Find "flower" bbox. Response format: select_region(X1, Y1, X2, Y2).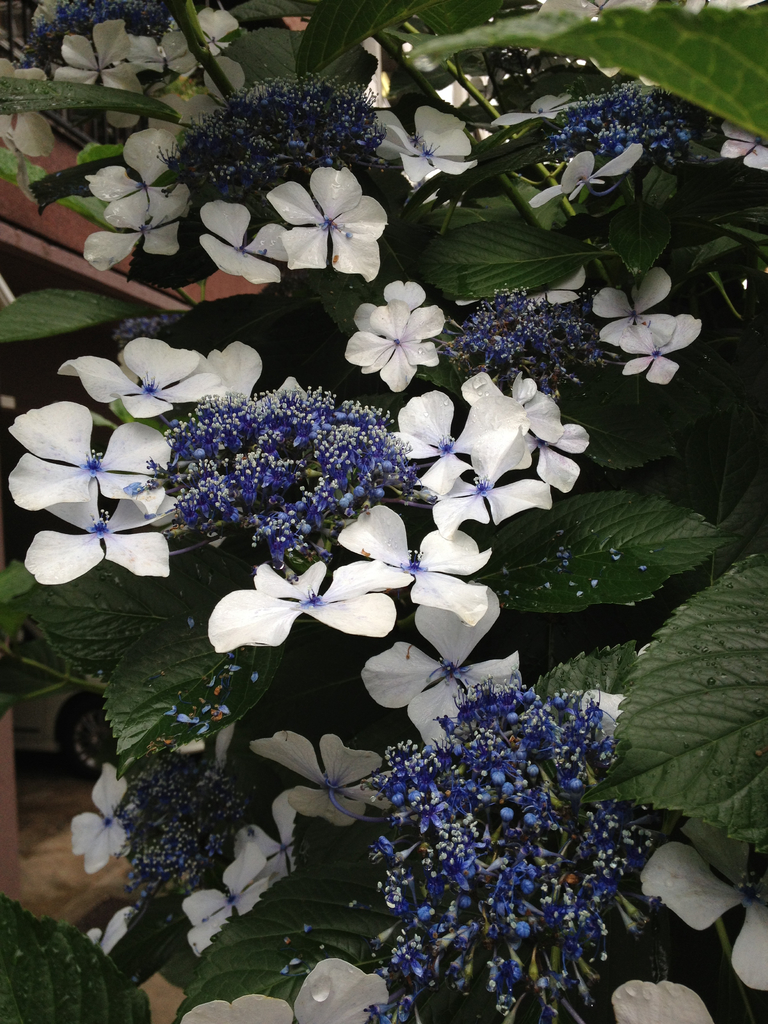
select_region(84, 130, 205, 273).
